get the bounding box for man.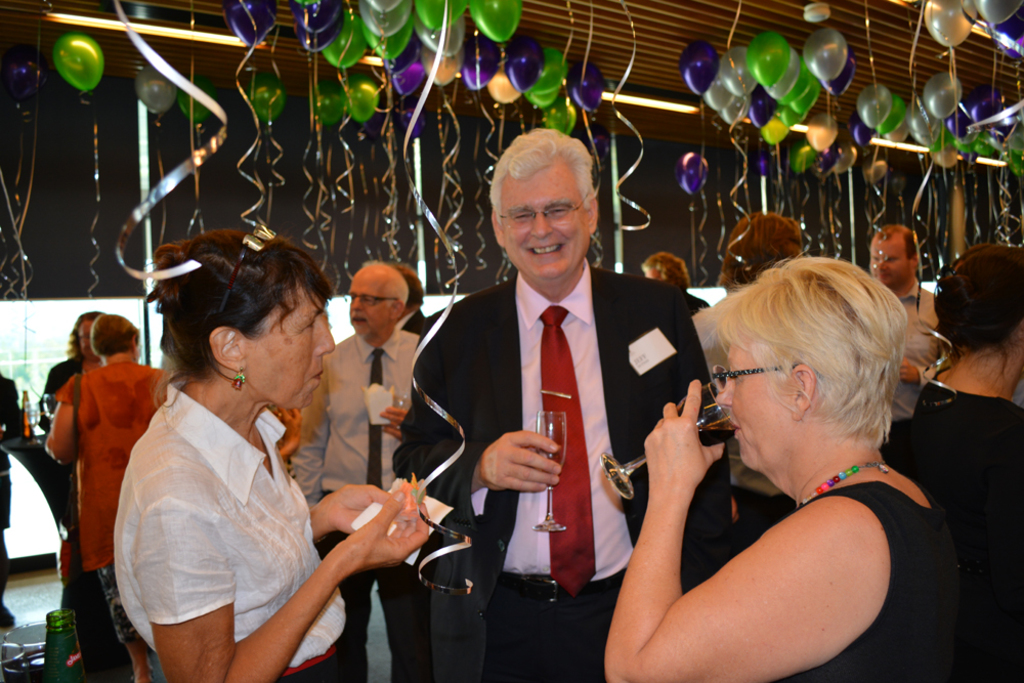
select_region(291, 257, 424, 682).
